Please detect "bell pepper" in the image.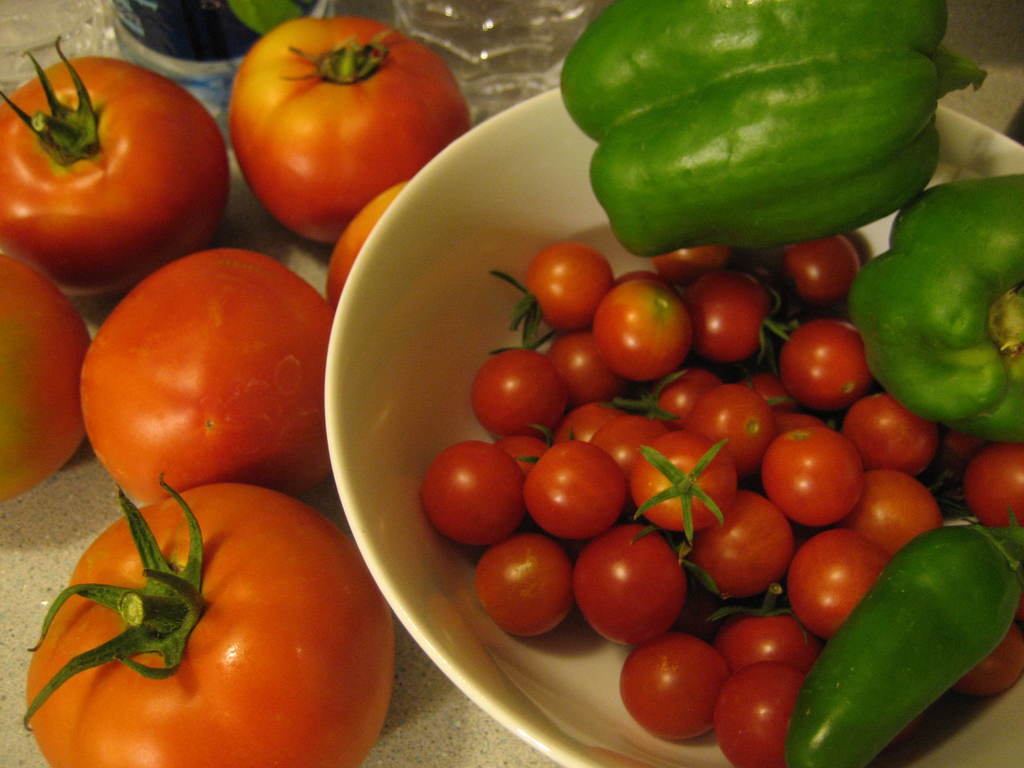
(left=854, top=176, right=1023, bottom=451).
